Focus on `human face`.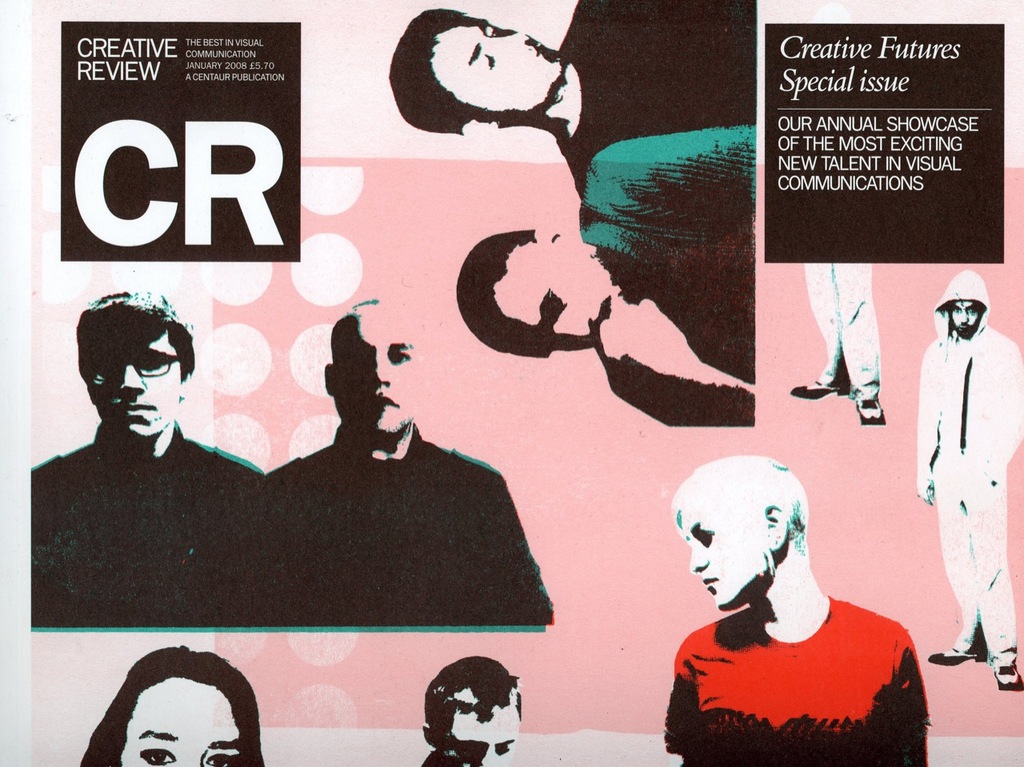
Focused at {"left": 122, "top": 678, "right": 241, "bottom": 766}.
